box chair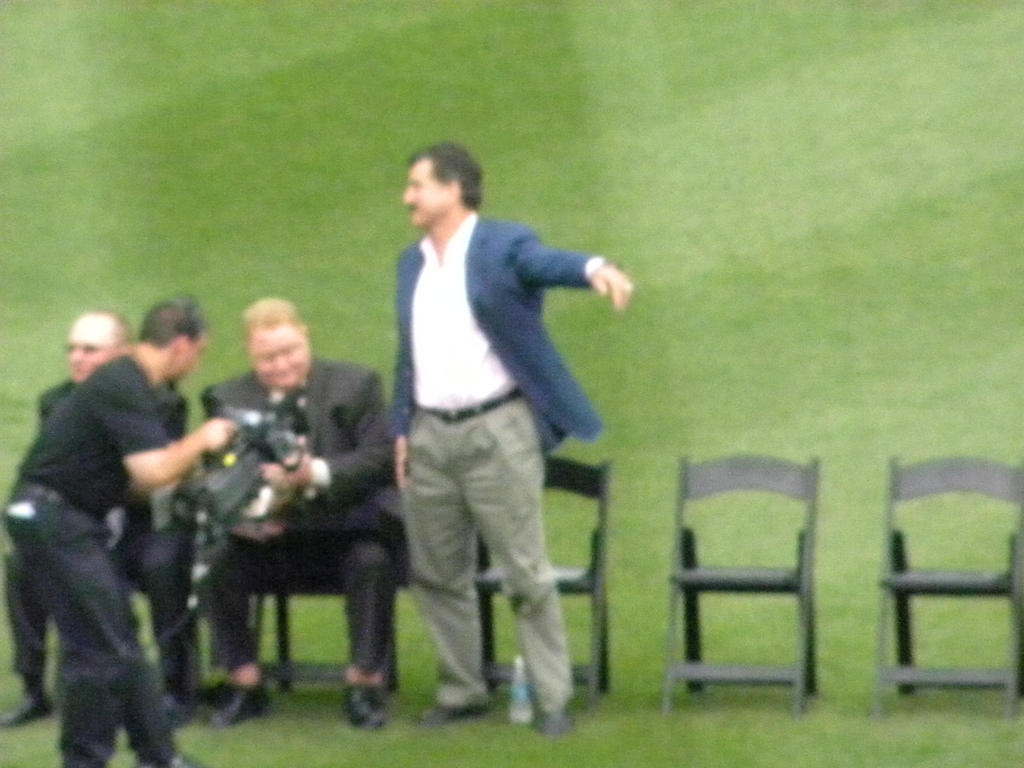
x1=469, y1=454, x2=612, y2=703
